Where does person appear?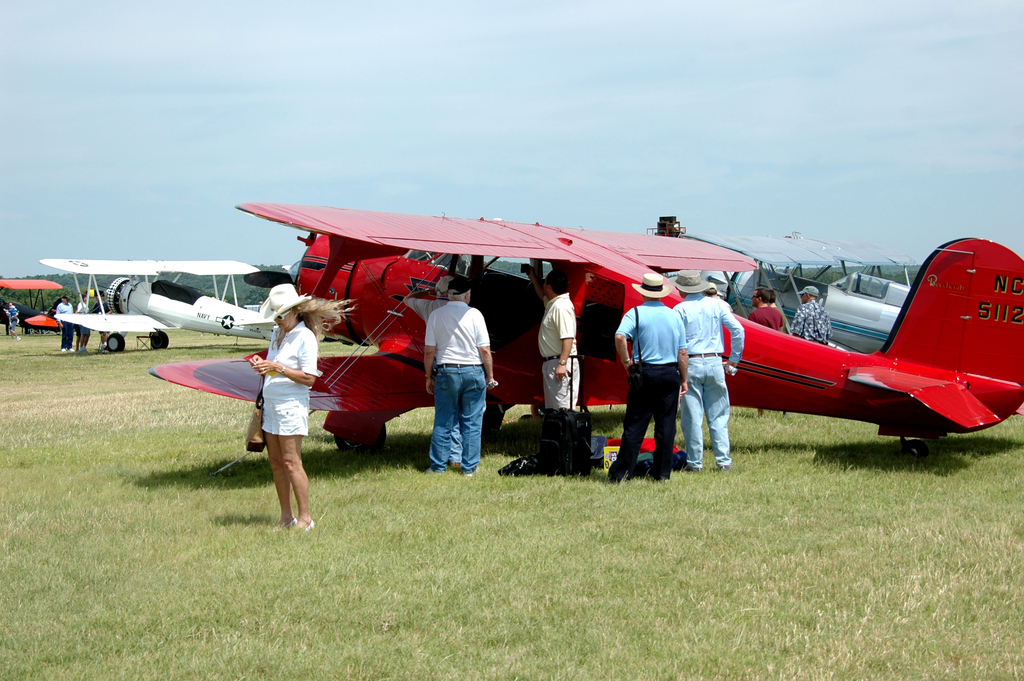
Appears at [790, 282, 834, 347].
